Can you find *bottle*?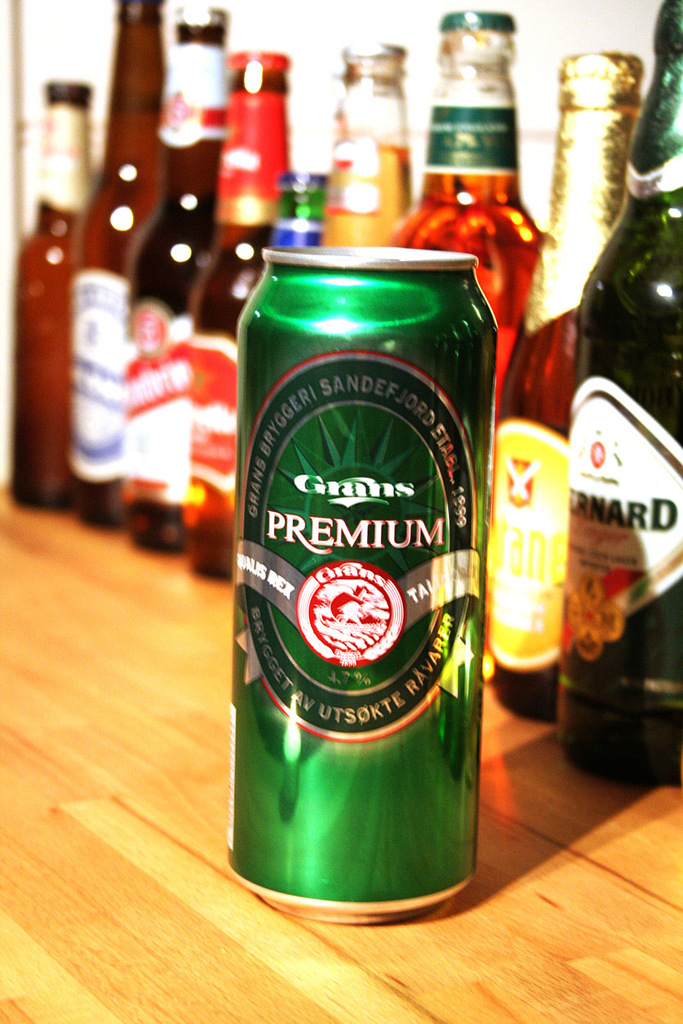
Yes, bounding box: region(487, 49, 649, 729).
